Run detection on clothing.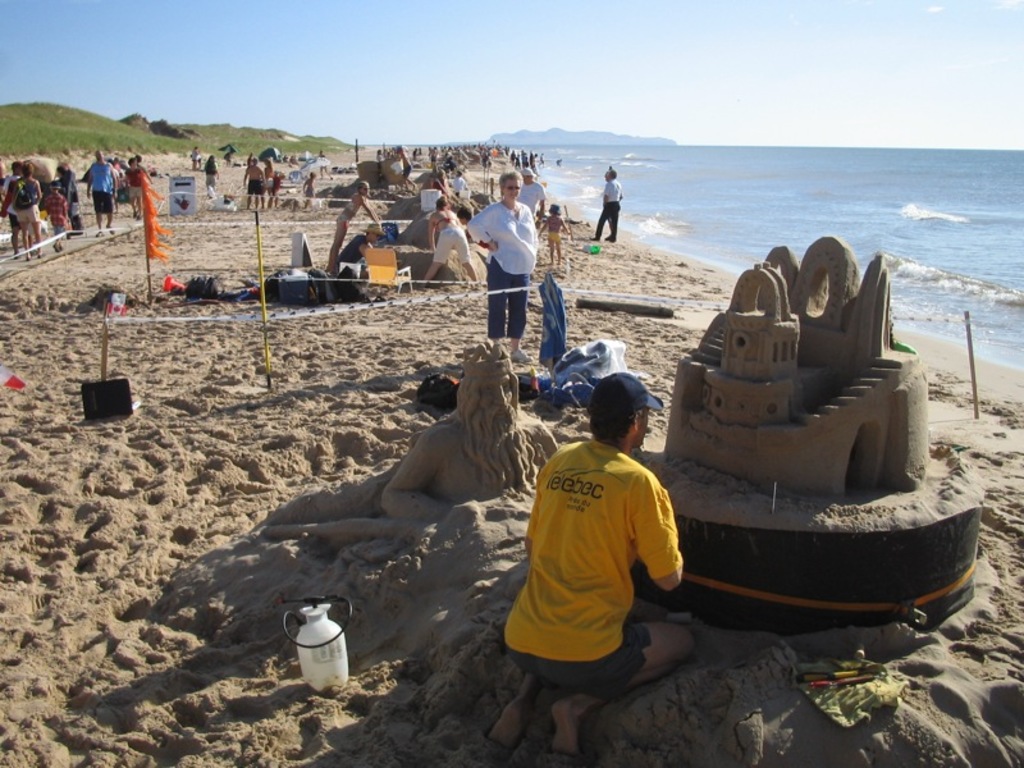
Result: <box>87,161,123,202</box>.
